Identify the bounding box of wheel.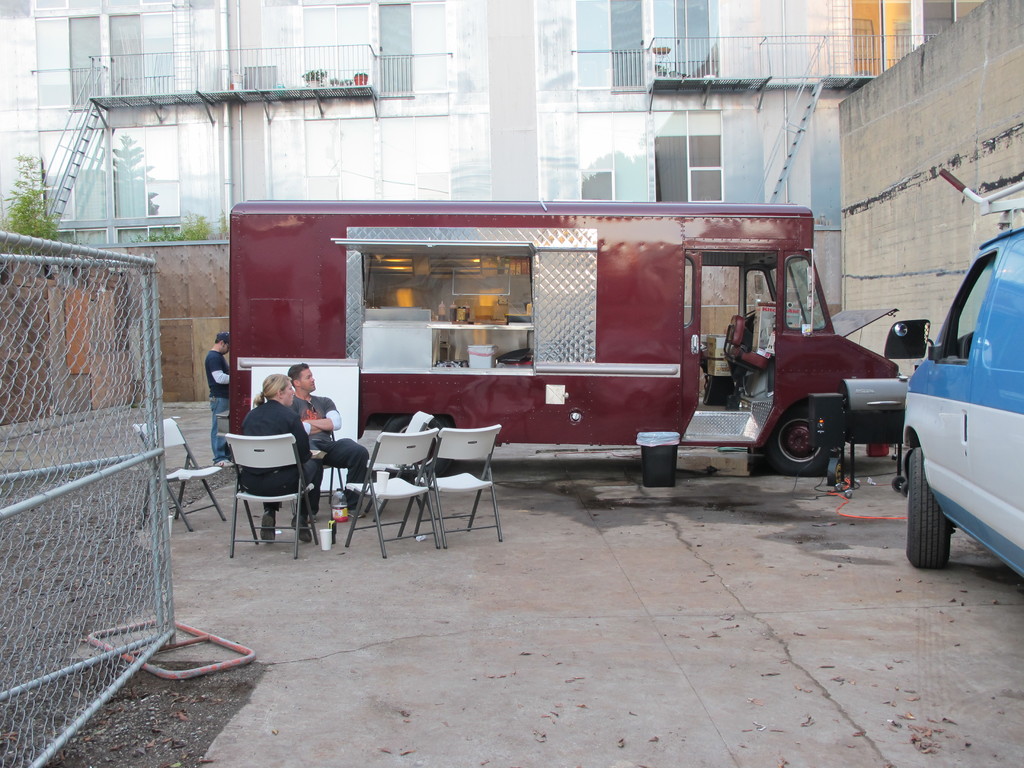
x1=380, y1=415, x2=459, y2=485.
